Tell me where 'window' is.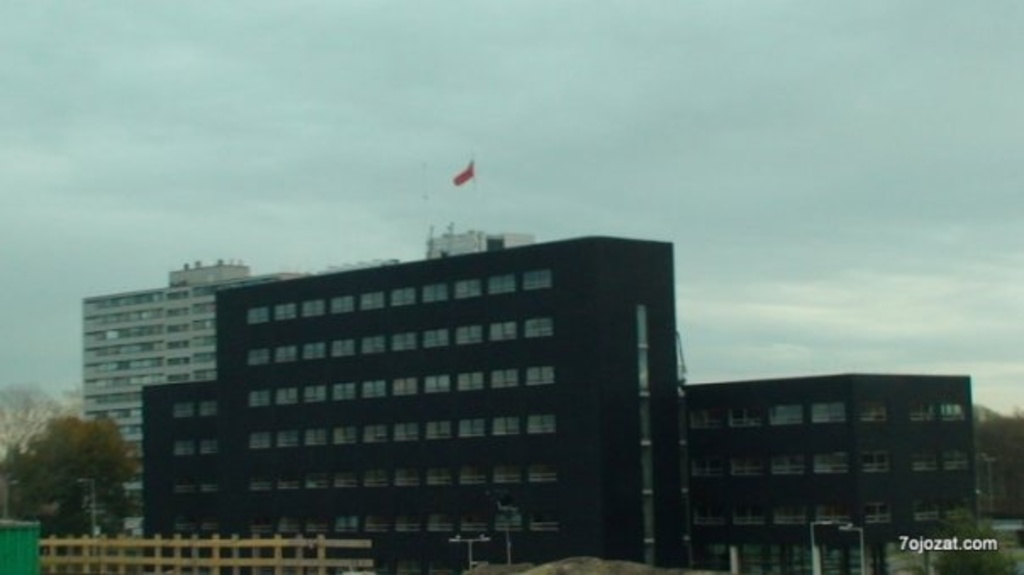
'window' is at [773,453,804,477].
